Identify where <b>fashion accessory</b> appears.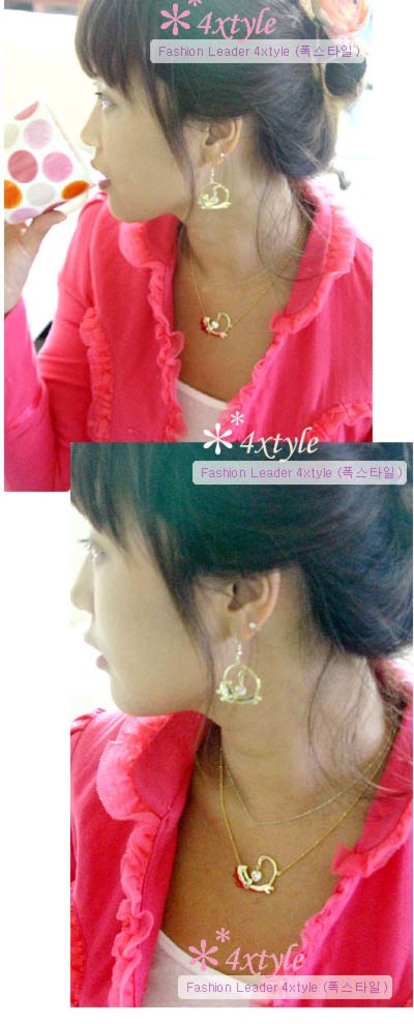
Appears at {"x1": 194, "y1": 163, "x2": 233, "y2": 212}.
